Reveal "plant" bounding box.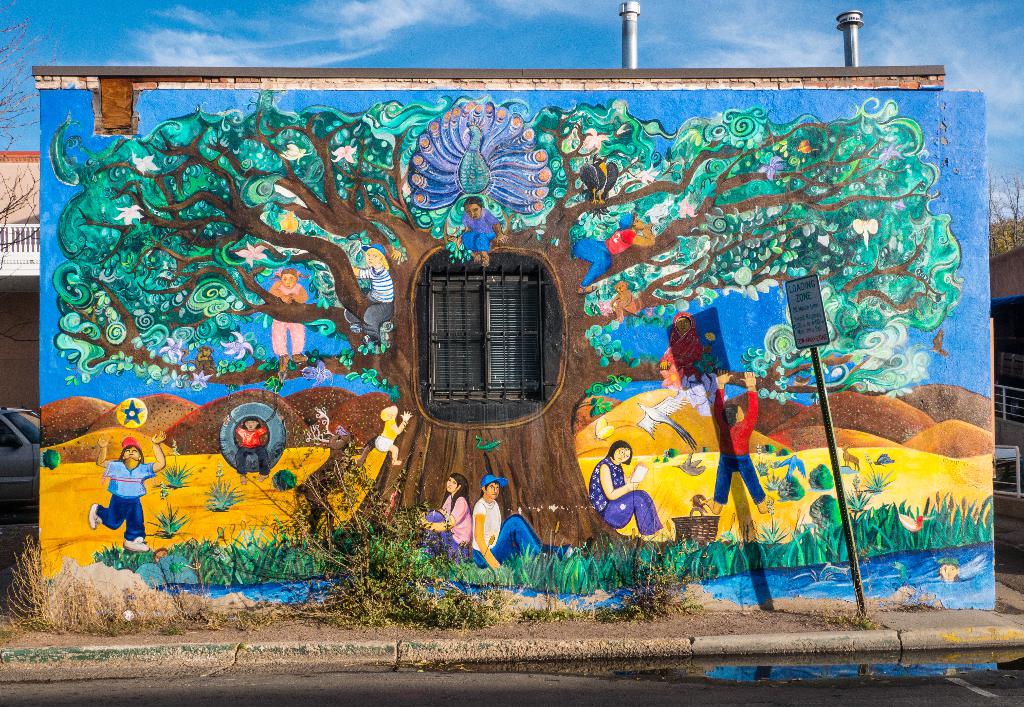
Revealed: pyautogui.locateOnScreen(763, 474, 780, 494).
